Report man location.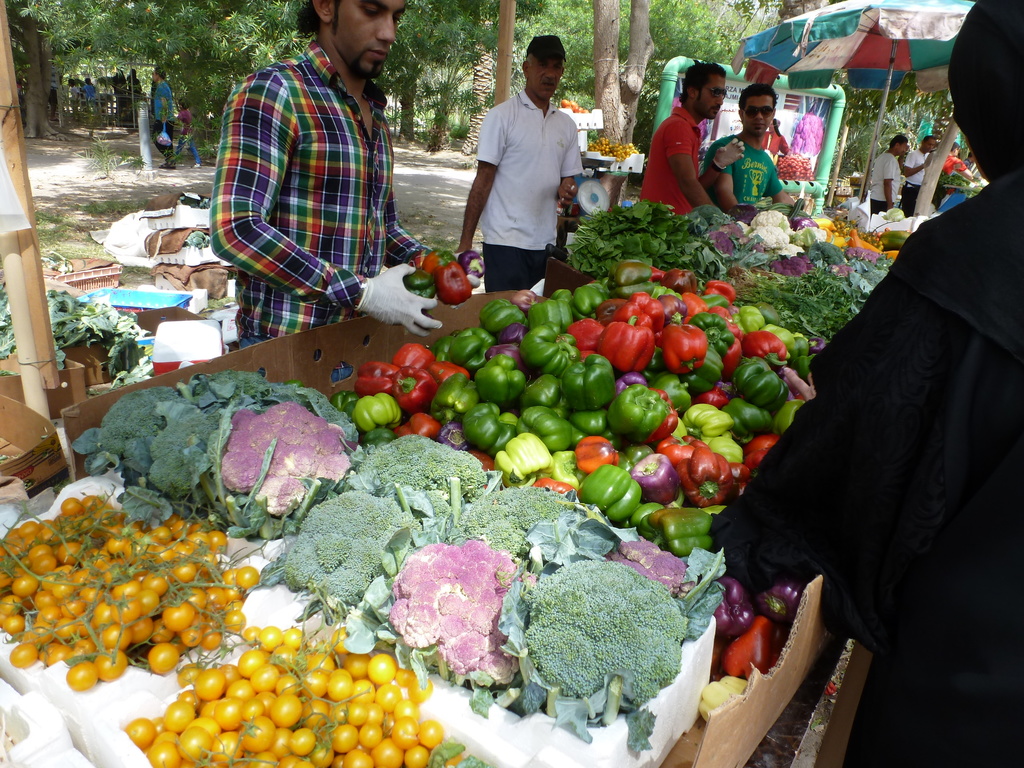
Report: x1=902 y1=133 x2=939 y2=216.
